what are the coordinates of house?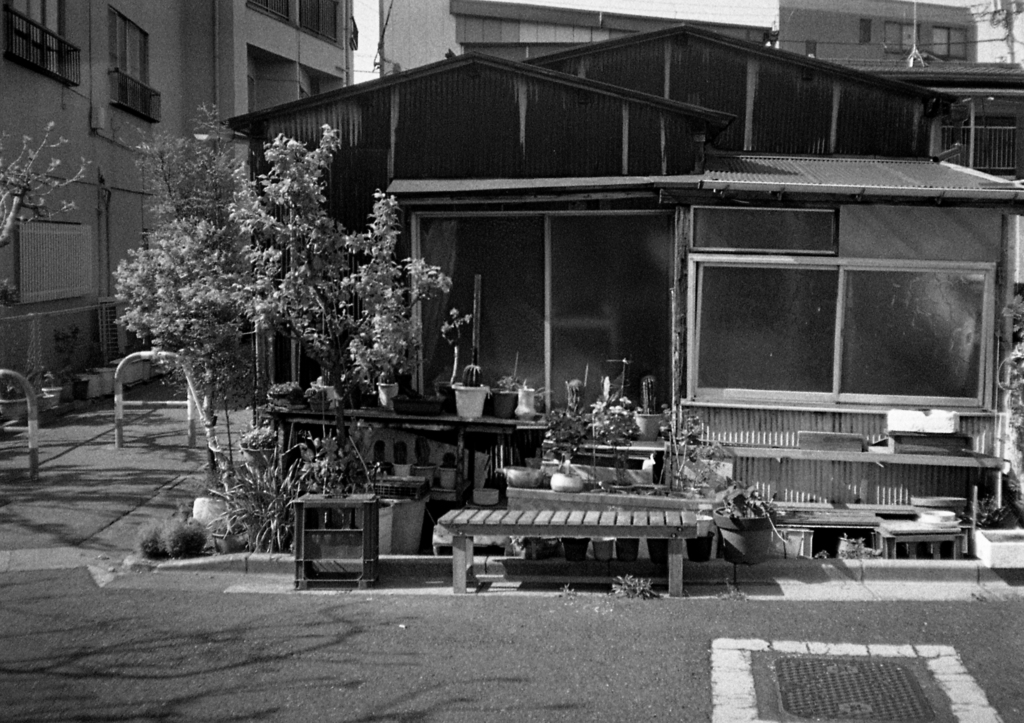
locate(0, 0, 351, 416).
